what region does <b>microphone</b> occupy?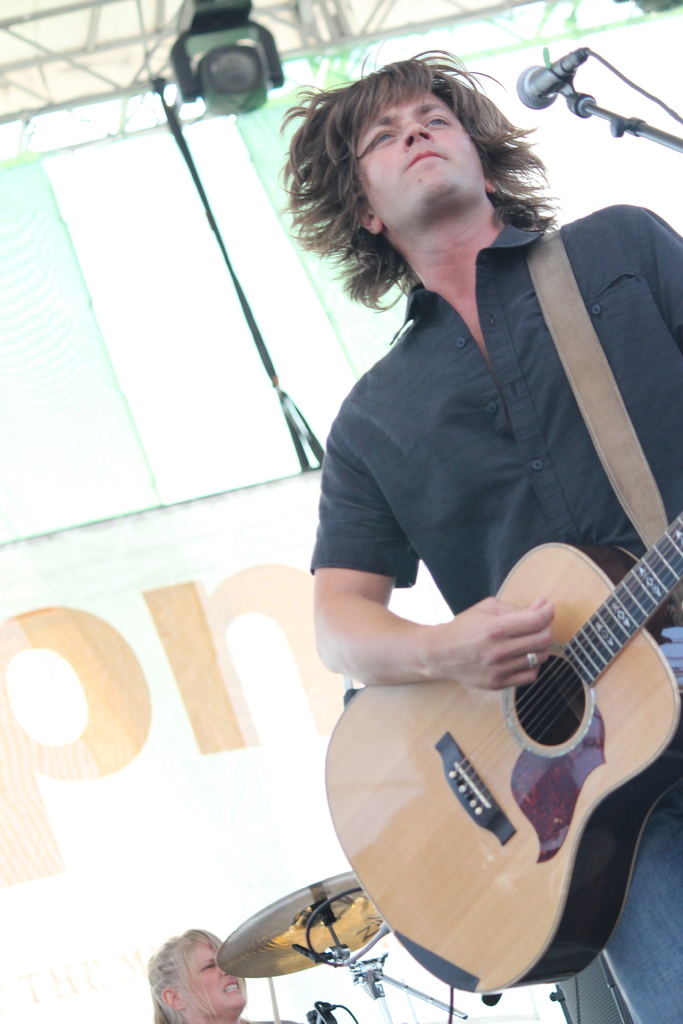
507, 45, 595, 125.
